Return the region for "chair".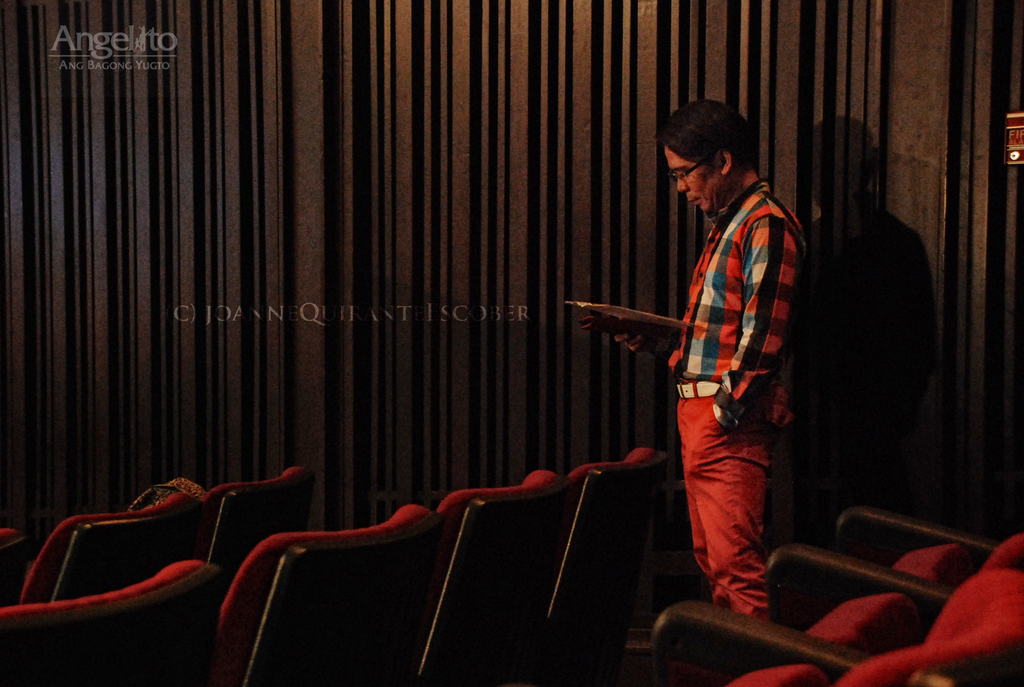
[661, 548, 1023, 686].
